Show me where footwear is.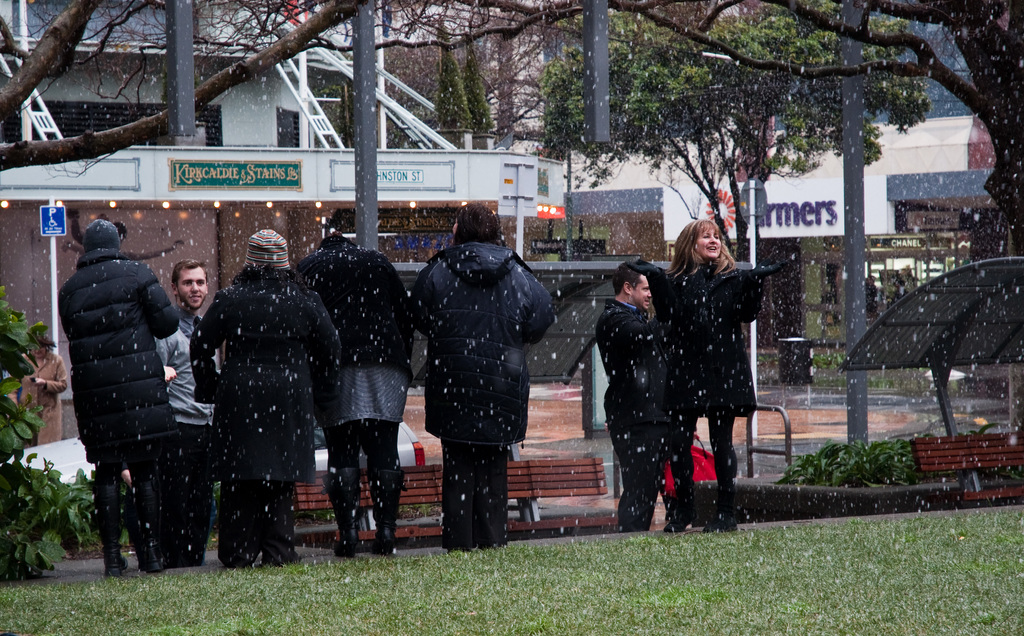
footwear is at crop(662, 509, 697, 531).
